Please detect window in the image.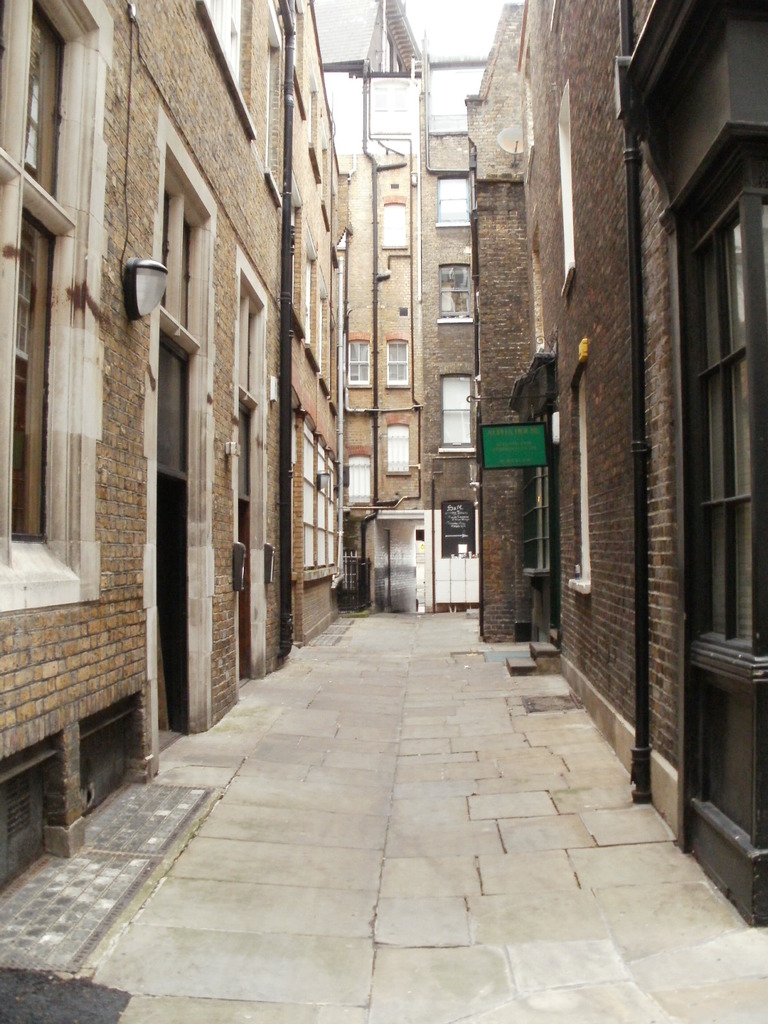
[x1=442, y1=369, x2=481, y2=449].
